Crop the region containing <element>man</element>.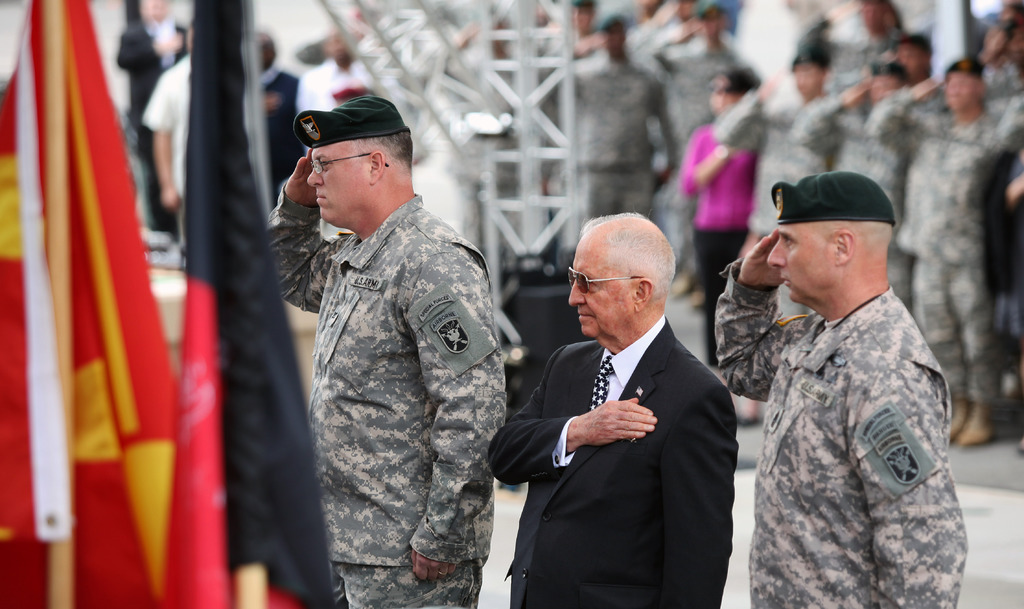
Crop region: (left=714, top=173, right=967, bottom=608).
